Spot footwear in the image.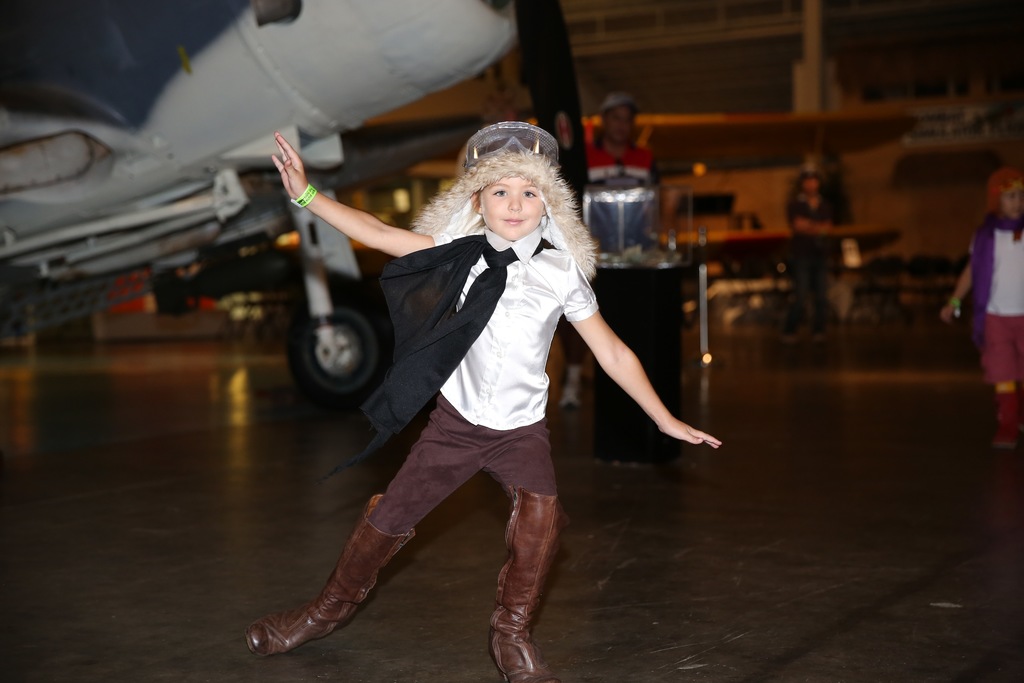
footwear found at (251,497,415,656).
